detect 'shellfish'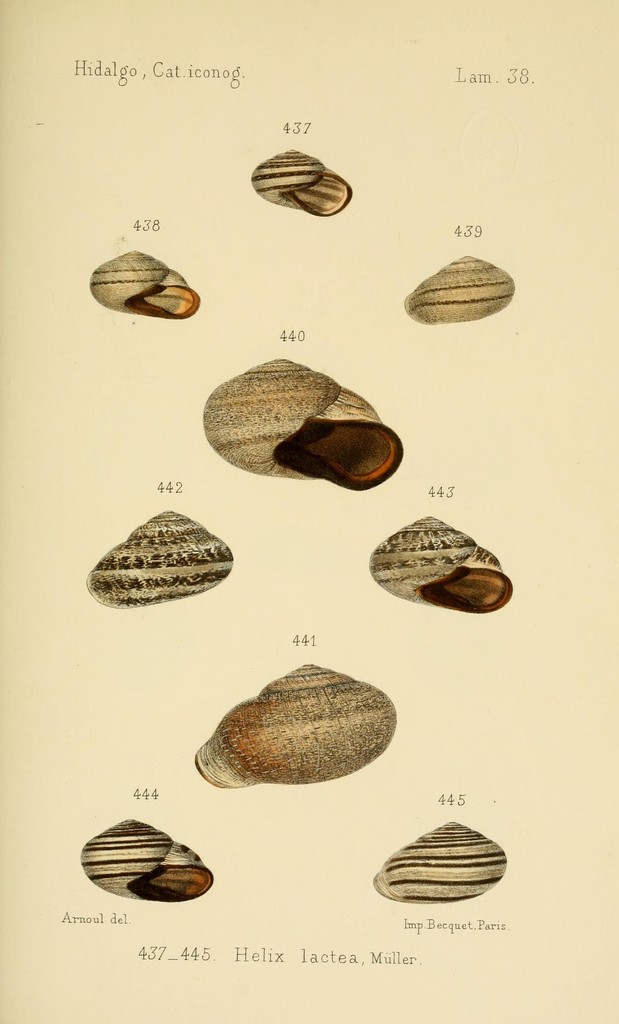
246, 144, 354, 225
